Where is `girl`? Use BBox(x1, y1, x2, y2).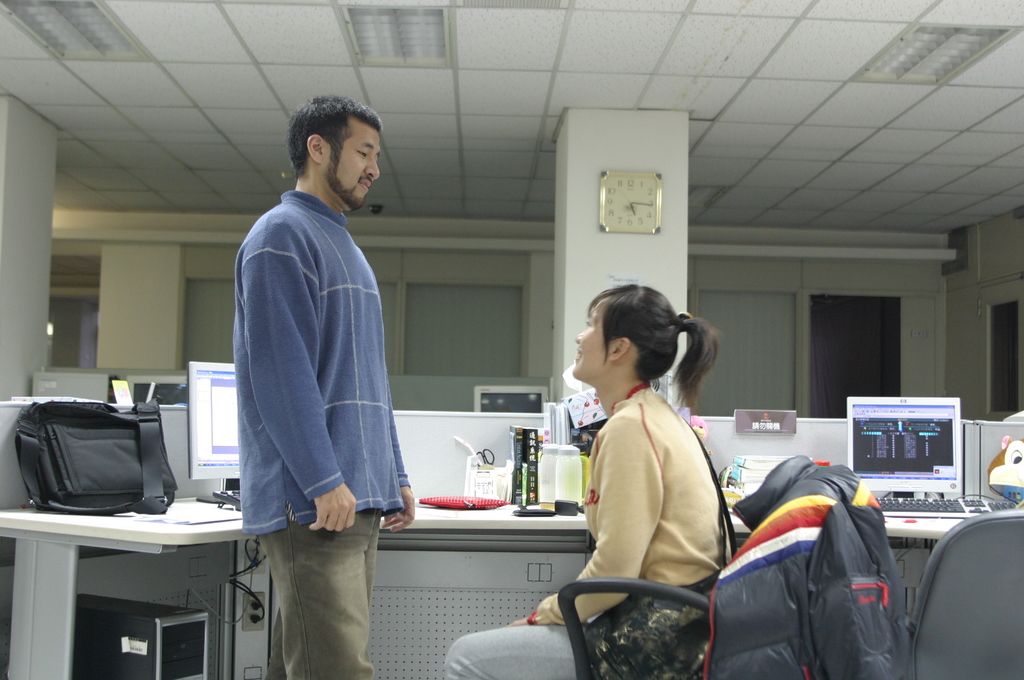
BBox(445, 285, 731, 677).
